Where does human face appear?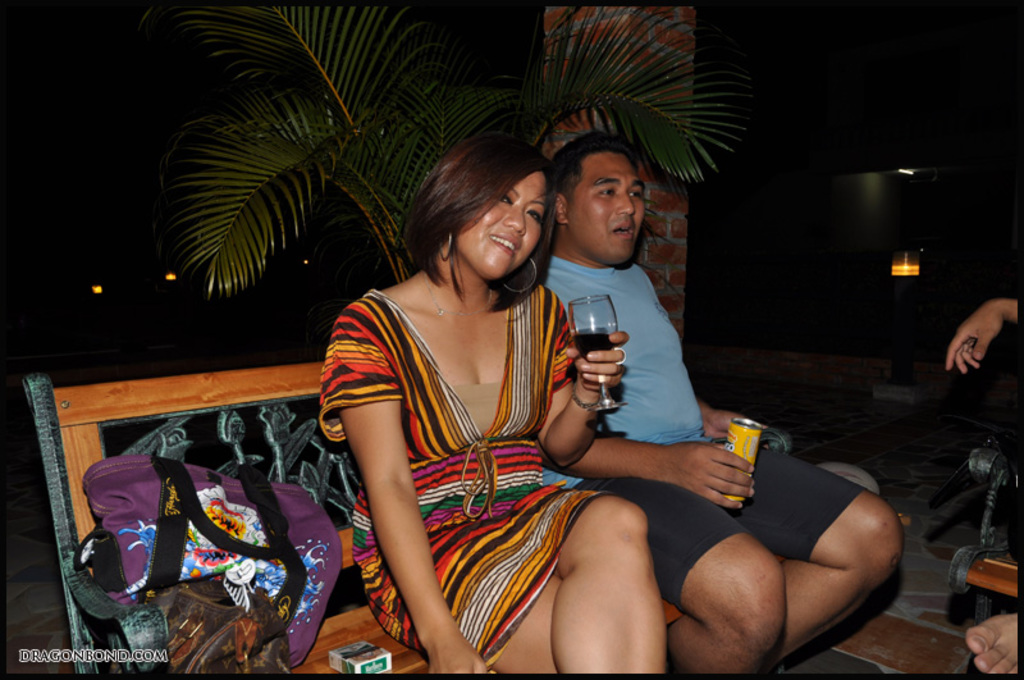
Appears at rect(564, 150, 645, 263).
